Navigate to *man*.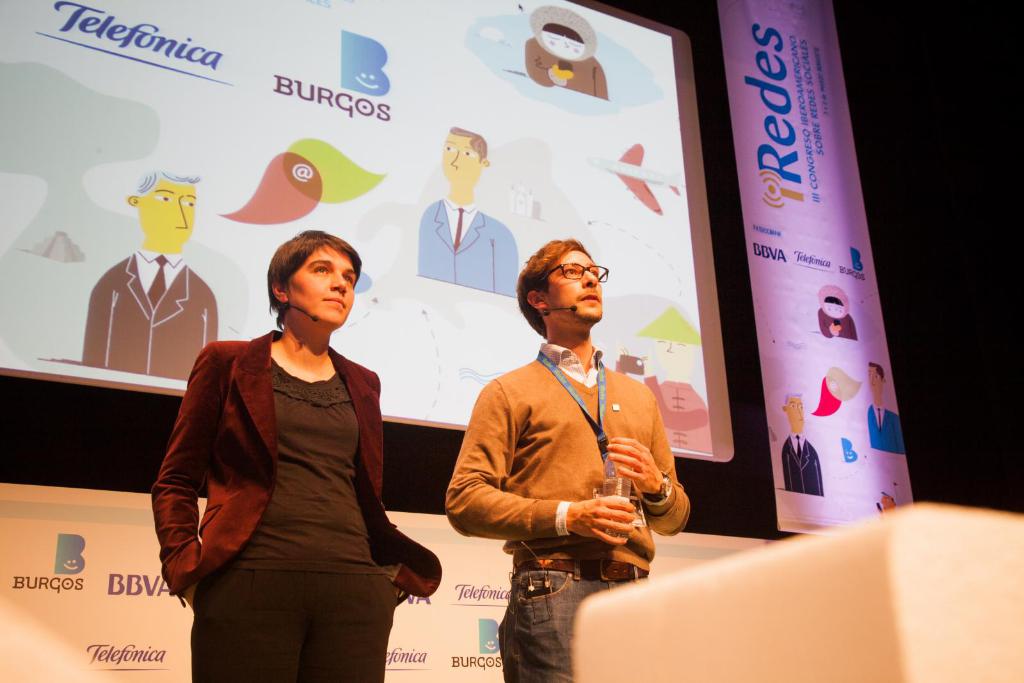
Navigation target: x1=859 y1=367 x2=904 y2=456.
